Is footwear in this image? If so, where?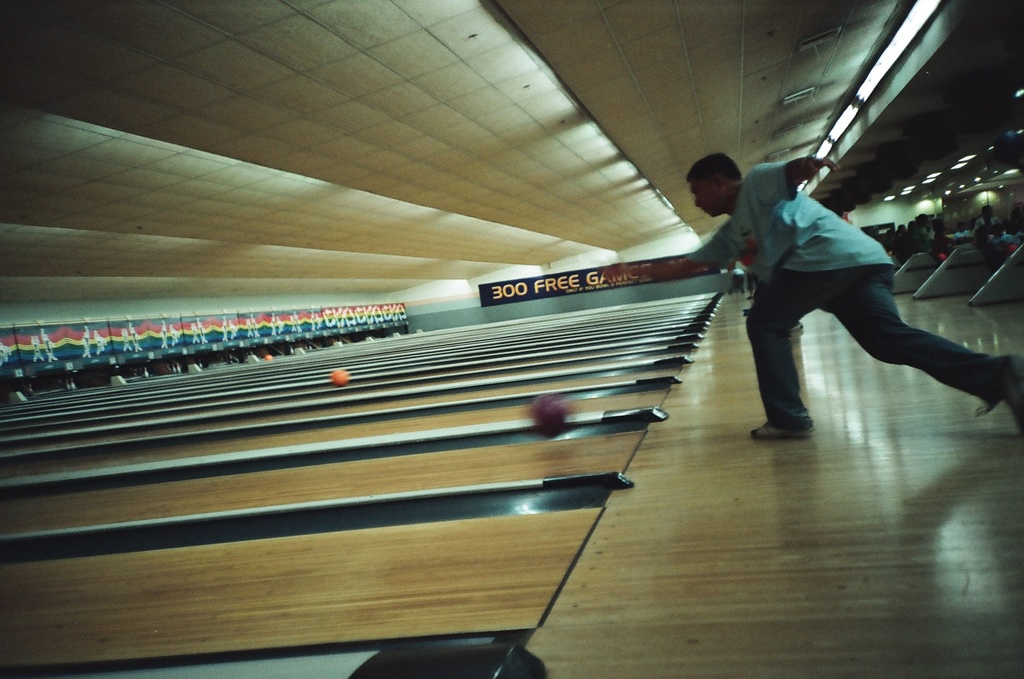
Yes, at <region>749, 420, 815, 438</region>.
